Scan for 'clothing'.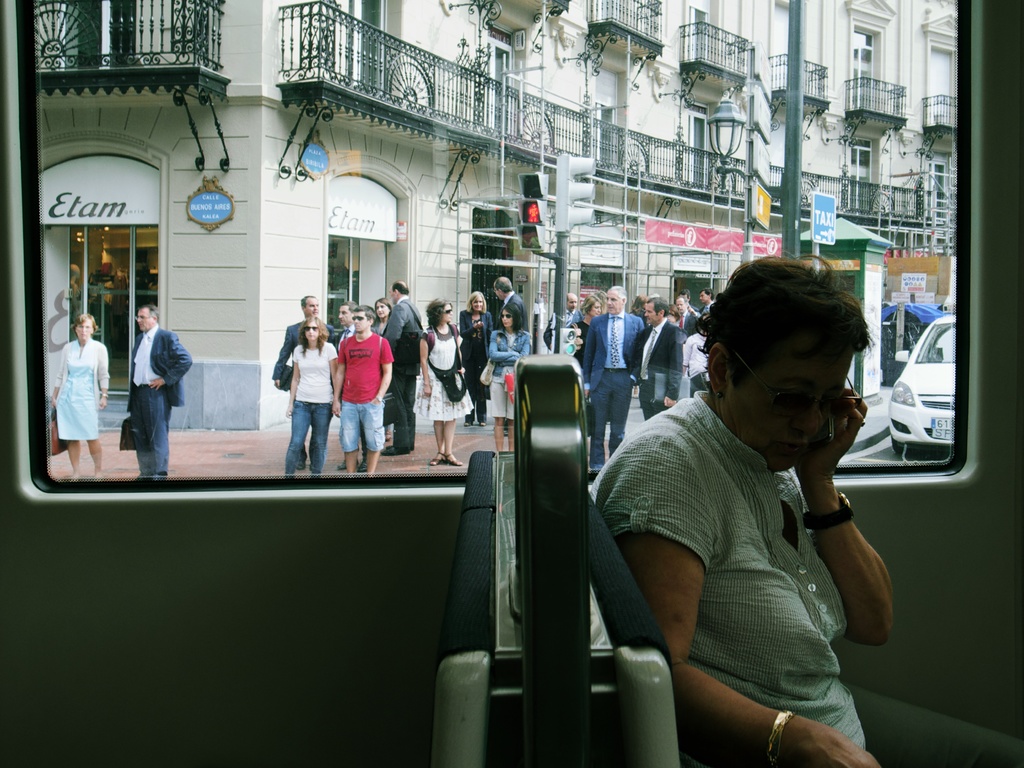
Scan result: [x1=125, y1=326, x2=192, y2=471].
